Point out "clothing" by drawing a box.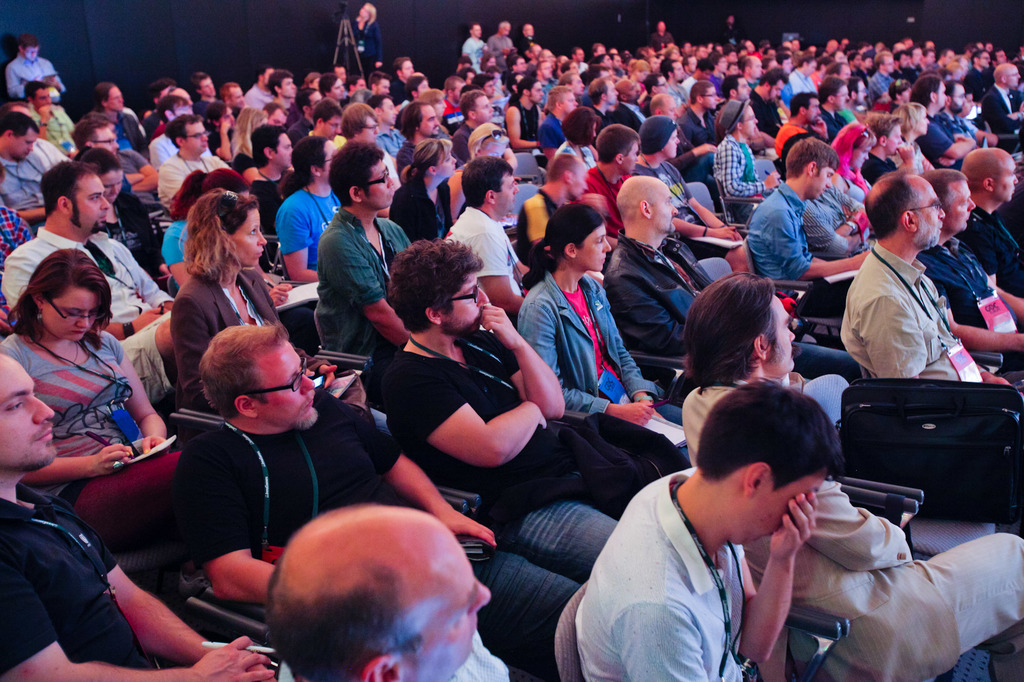
[left=820, top=124, right=879, bottom=194].
